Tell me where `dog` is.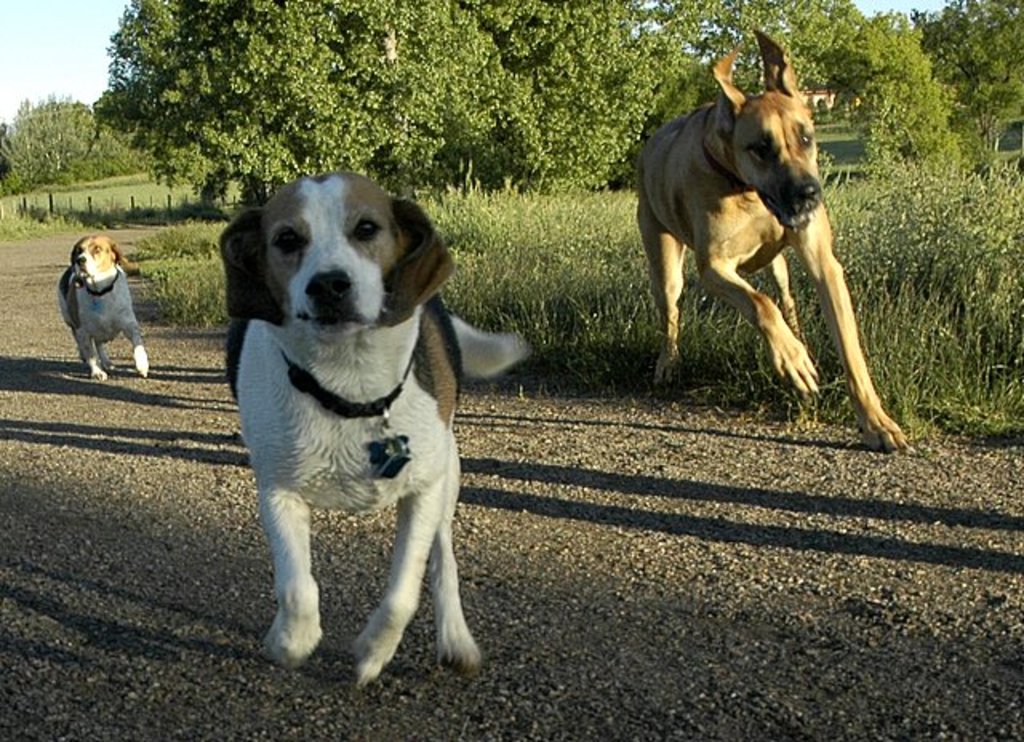
`dog` is at BBox(56, 235, 150, 387).
